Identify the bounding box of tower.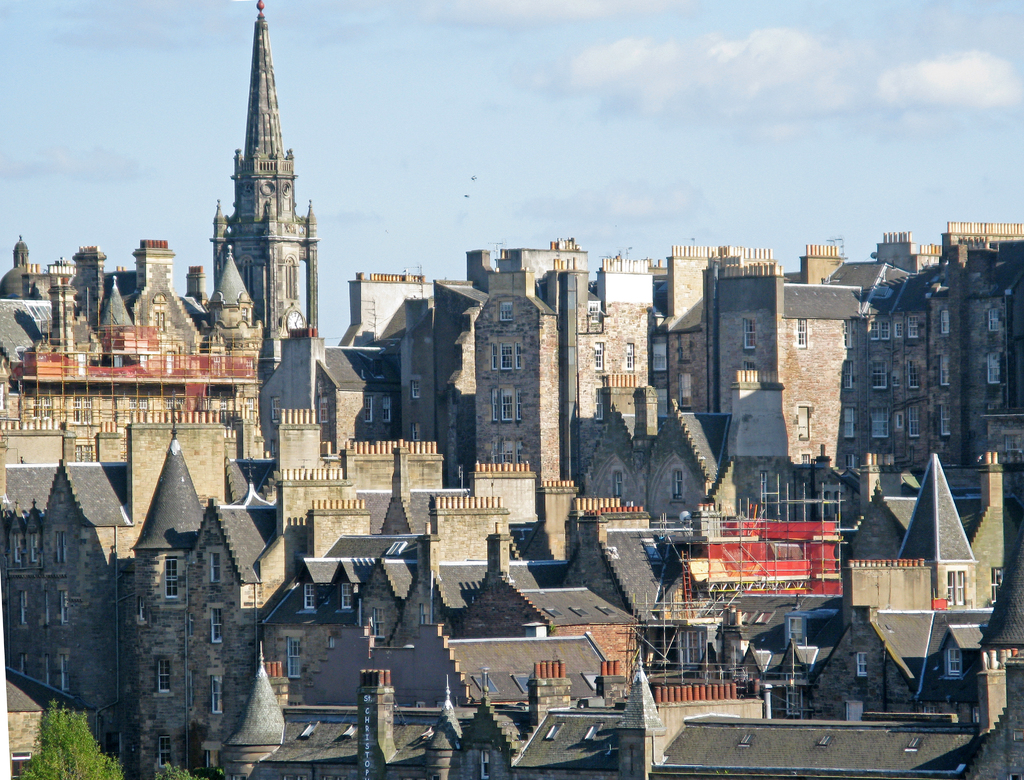
[left=212, top=0, right=312, bottom=378].
